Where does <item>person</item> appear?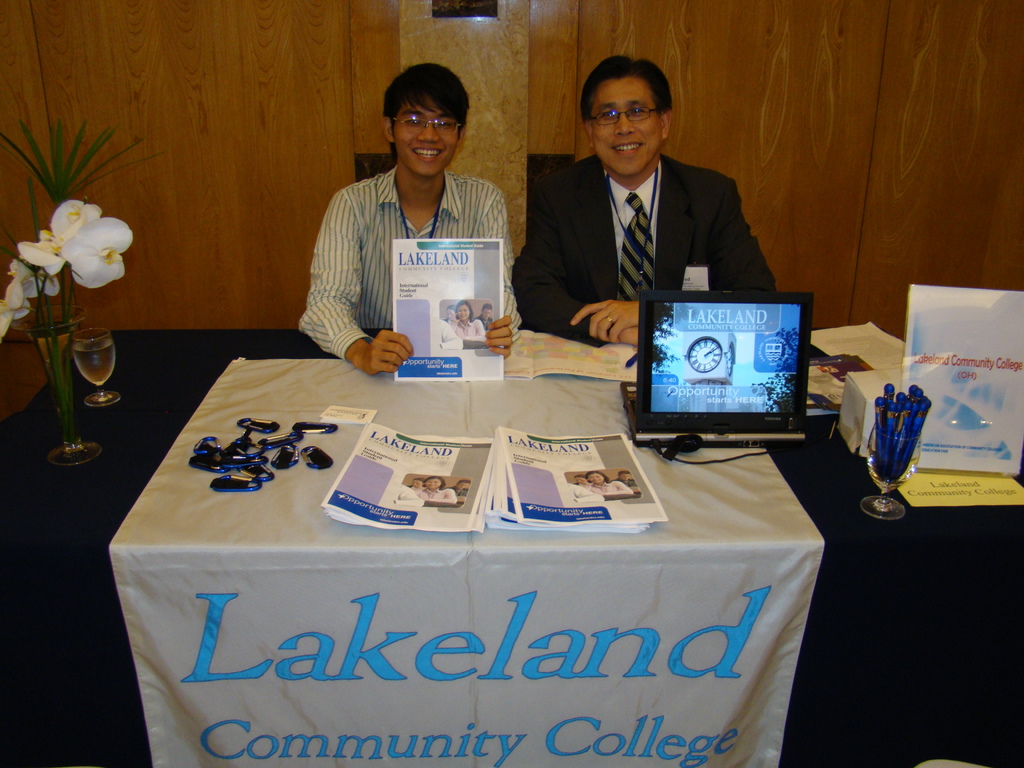
Appears at {"left": 589, "top": 471, "right": 631, "bottom": 495}.
